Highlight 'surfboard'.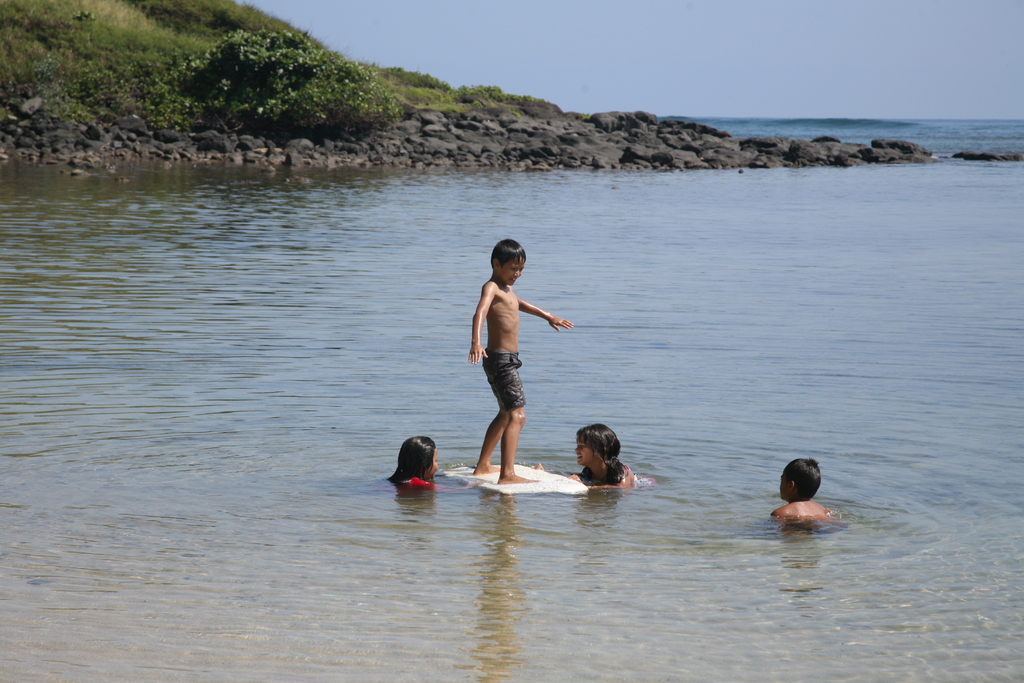
Highlighted region: {"left": 450, "top": 457, "right": 593, "bottom": 501}.
